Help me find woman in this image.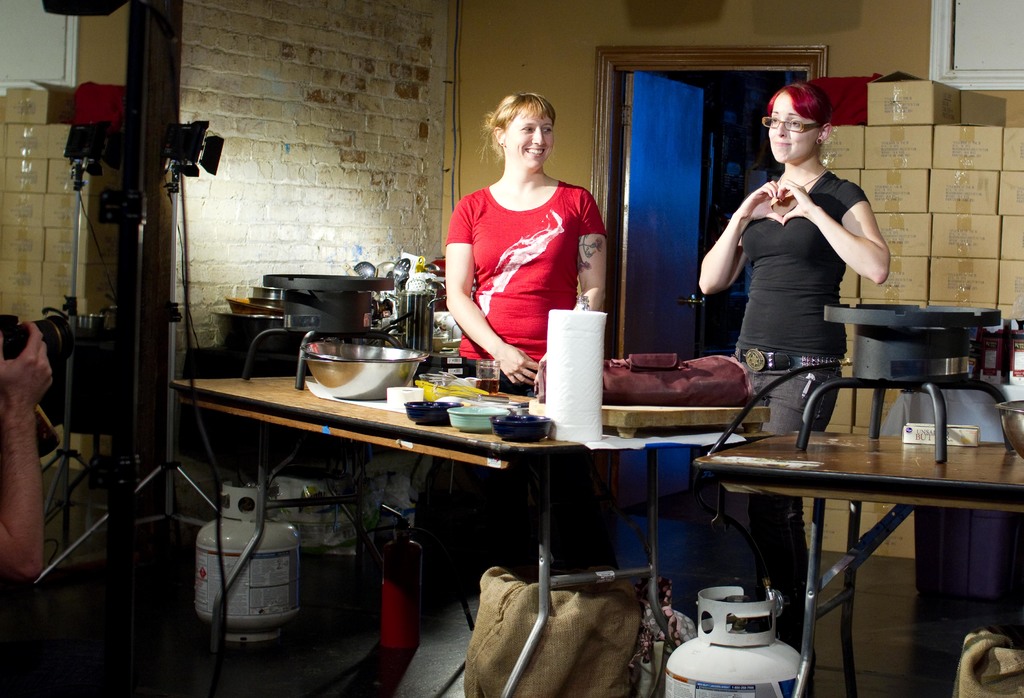
Found it: 698, 79, 888, 697.
